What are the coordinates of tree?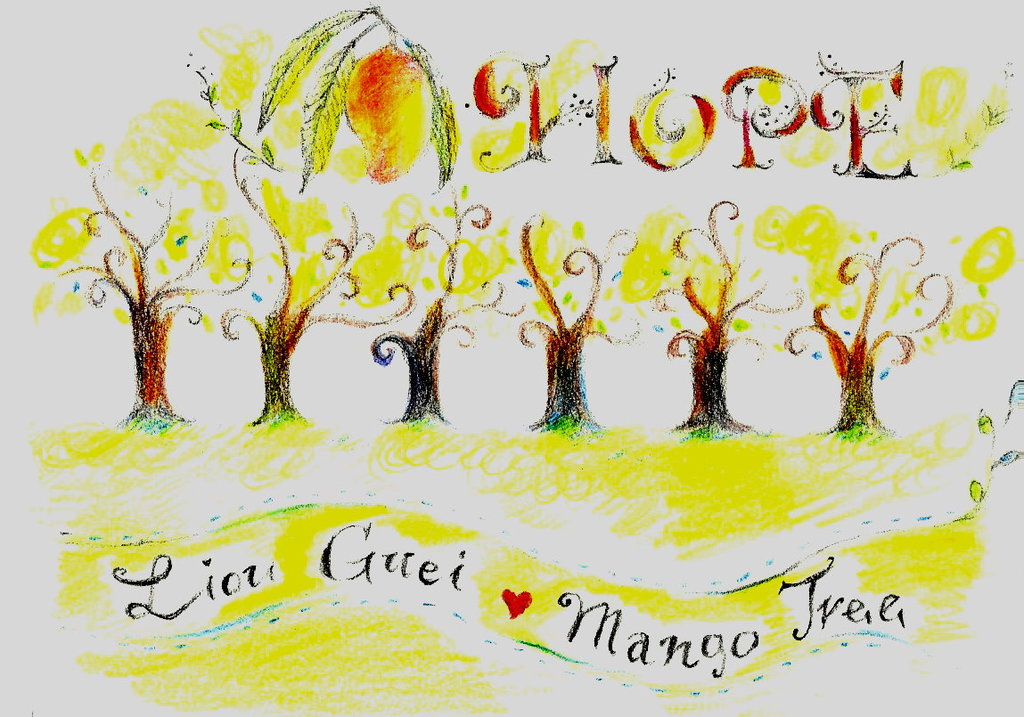
x1=789, y1=230, x2=958, y2=437.
